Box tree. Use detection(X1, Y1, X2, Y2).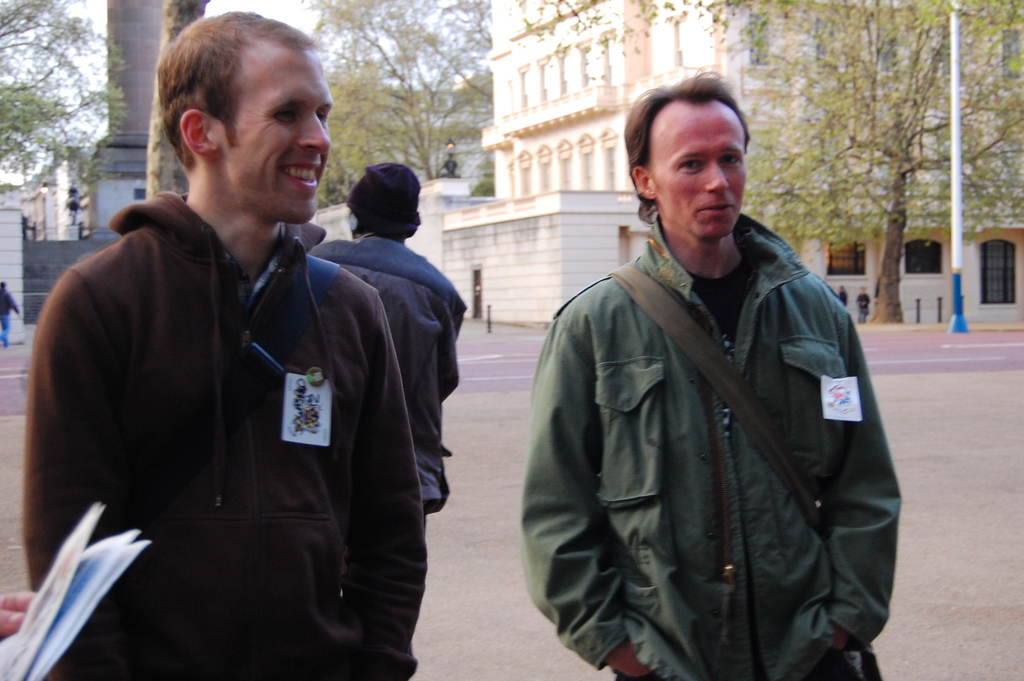
detection(515, 0, 1023, 329).
